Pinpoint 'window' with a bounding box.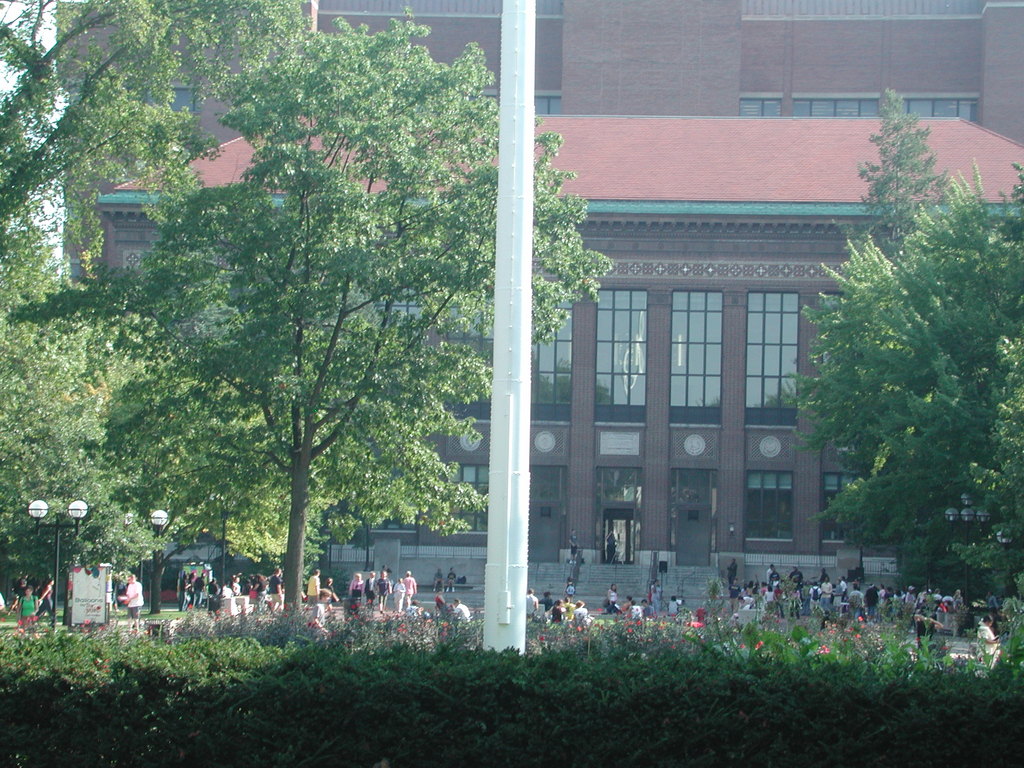
pyautogui.locateOnScreen(895, 97, 977, 120).
